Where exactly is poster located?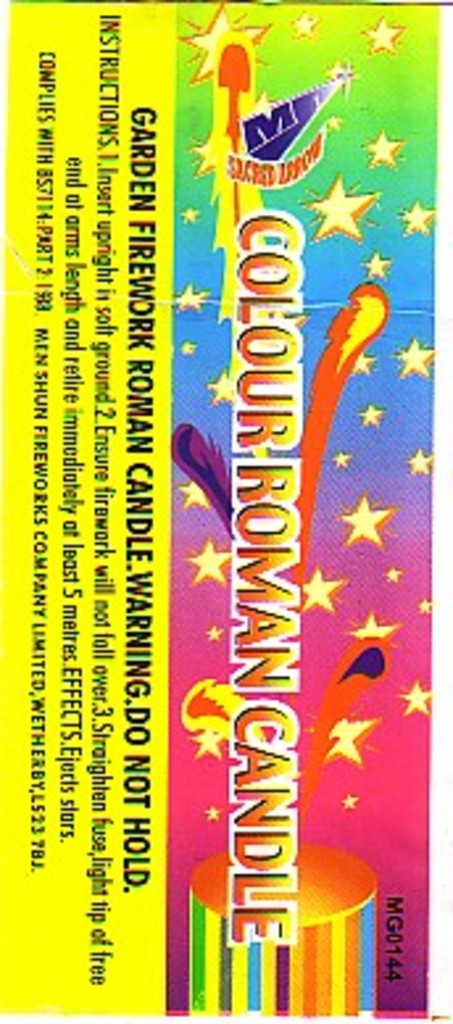
Its bounding box is {"x1": 3, "y1": 0, "x2": 435, "y2": 1021}.
